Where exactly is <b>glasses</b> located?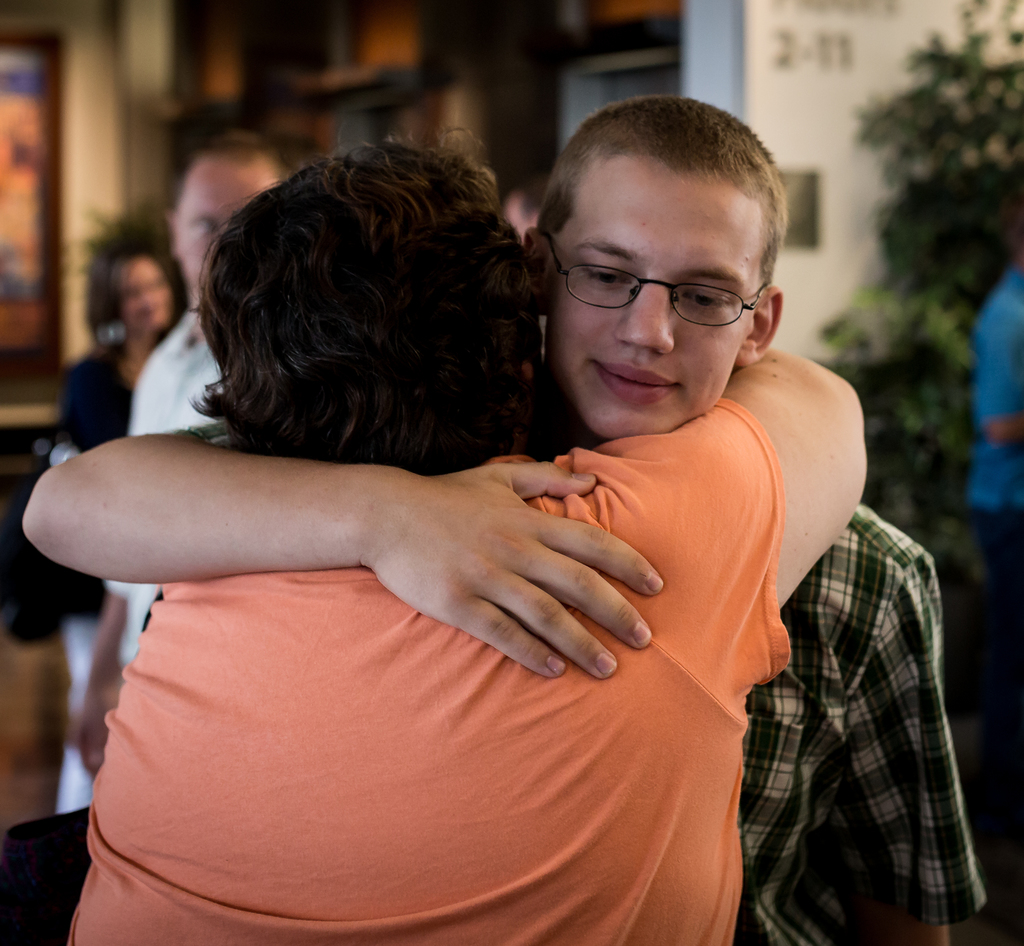
Its bounding box is detection(561, 247, 785, 319).
